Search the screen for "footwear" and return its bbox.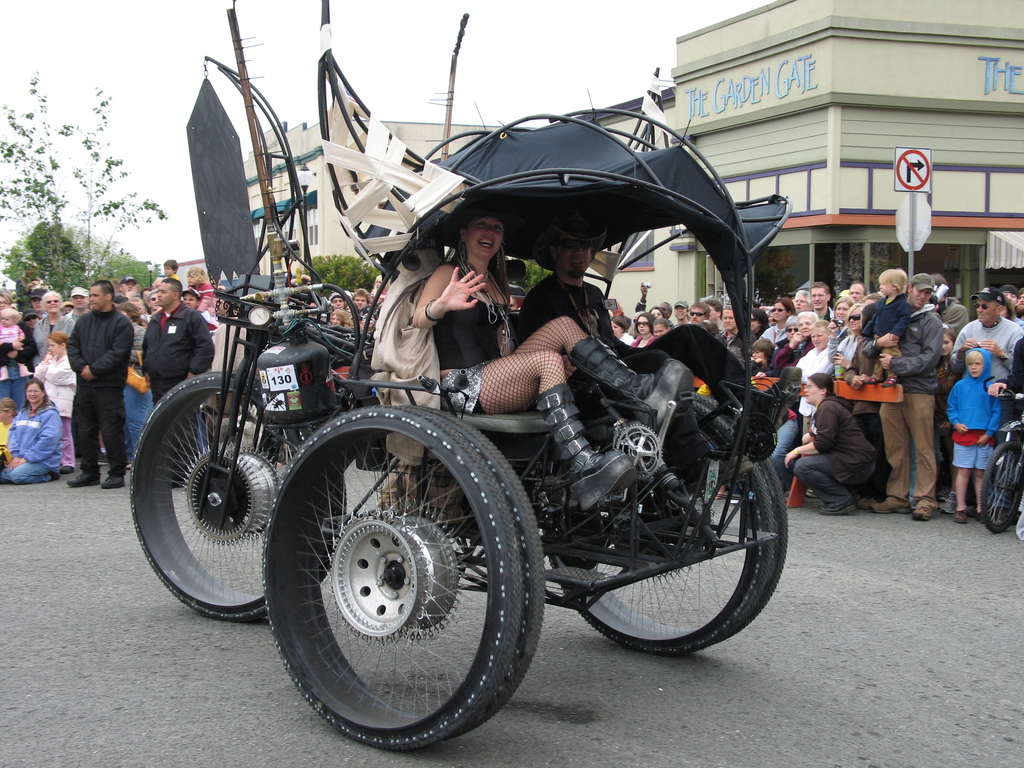
Found: 99 452 109 468.
